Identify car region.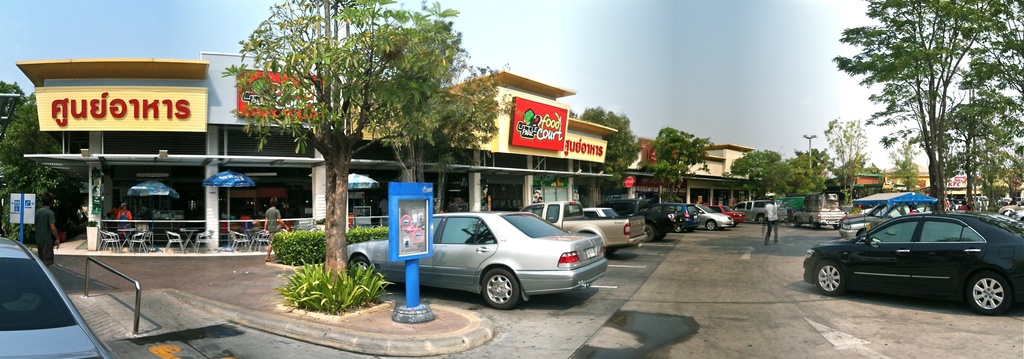
Region: [left=709, top=202, right=742, bottom=220].
